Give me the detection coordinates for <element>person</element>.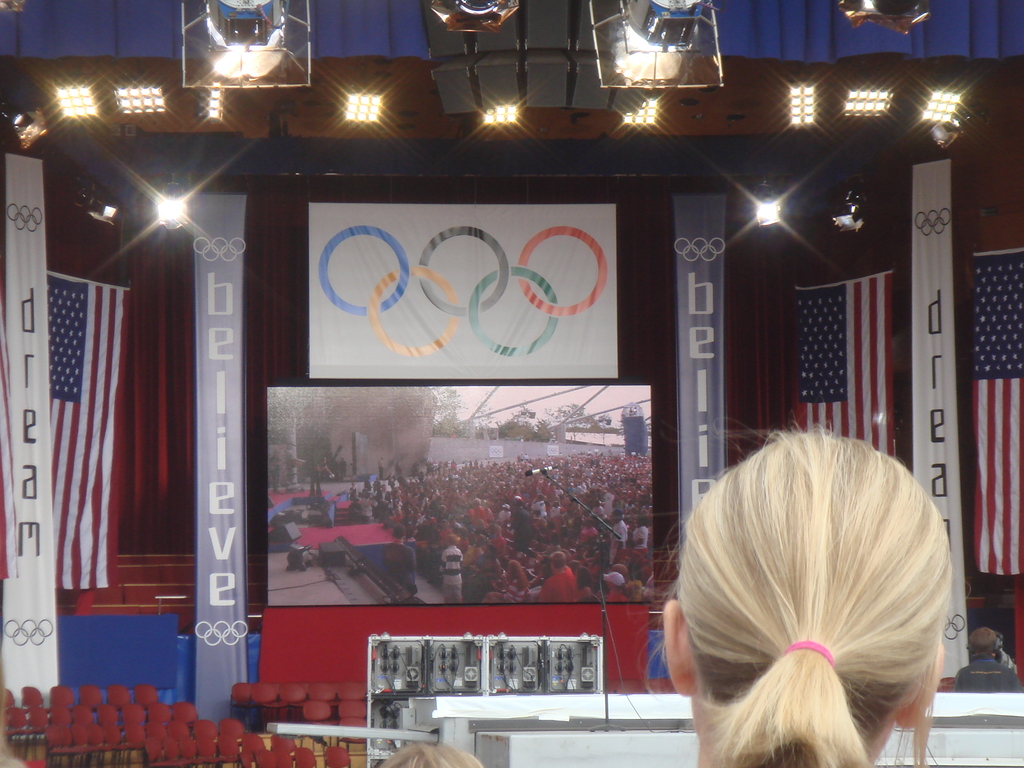
BBox(265, 441, 285, 481).
